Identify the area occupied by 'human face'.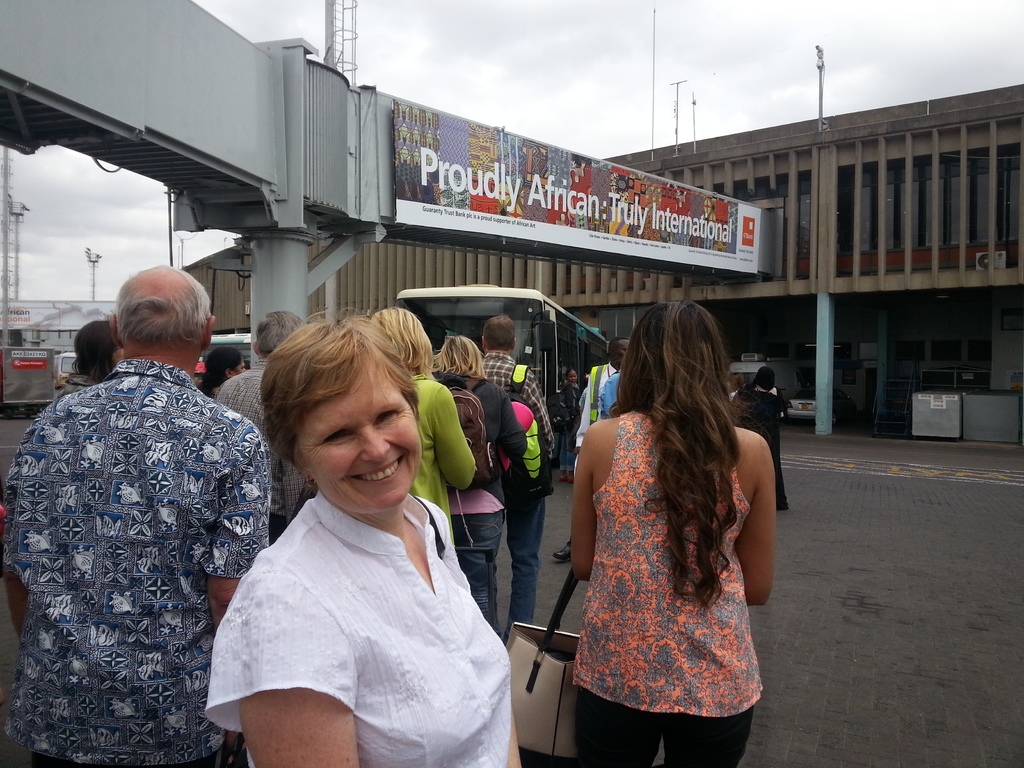
Area: box=[614, 340, 631, 360].
